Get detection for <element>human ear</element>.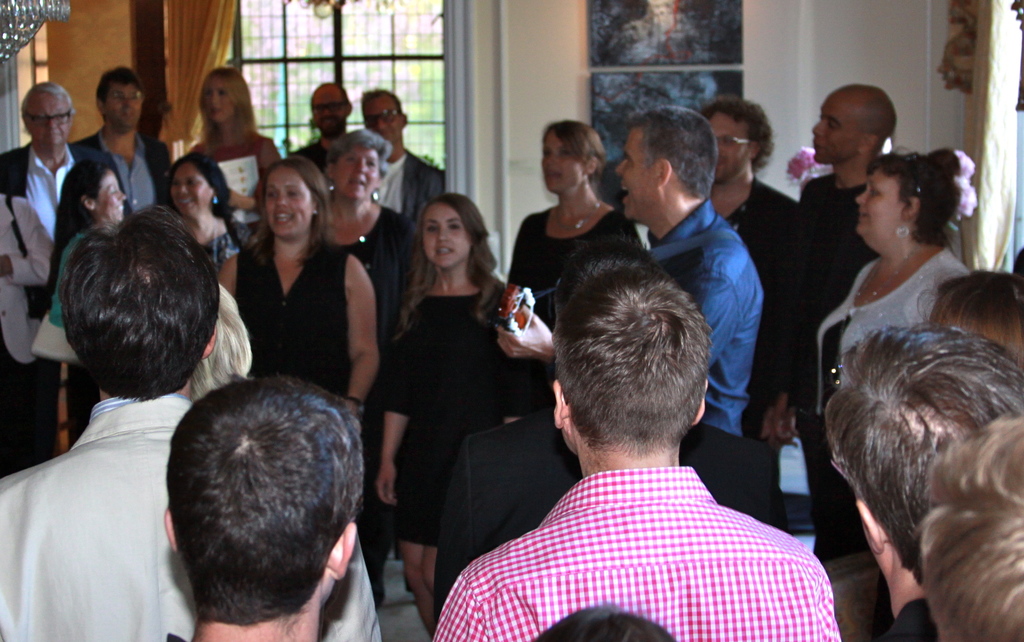
Detection: region(854, 495, 889, 553).
